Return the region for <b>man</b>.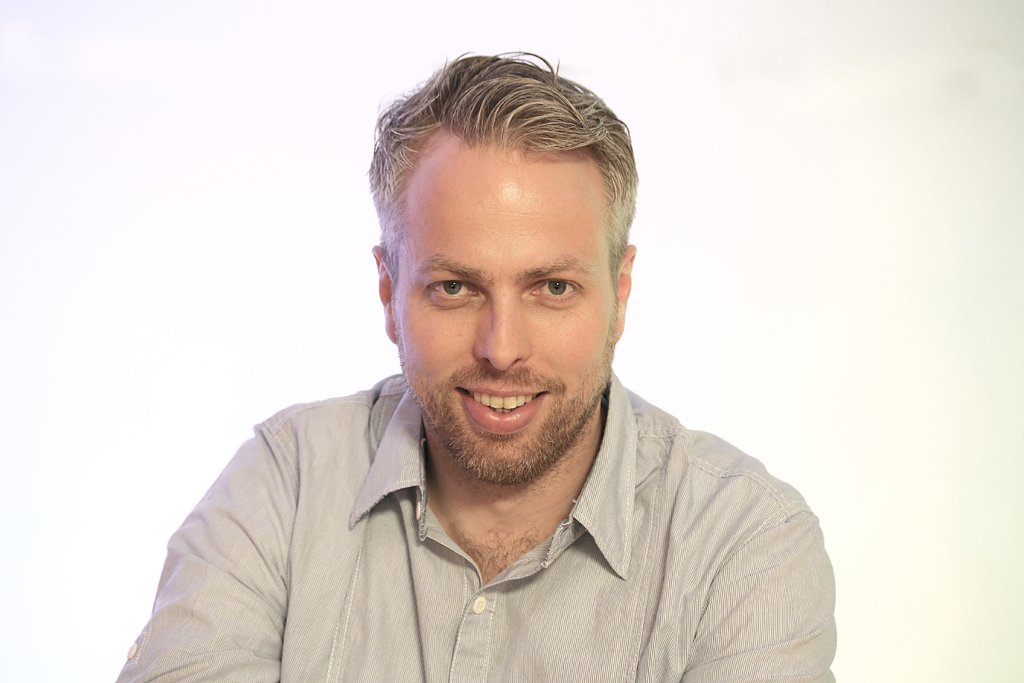
select_region(168, 64, 862, 673).
